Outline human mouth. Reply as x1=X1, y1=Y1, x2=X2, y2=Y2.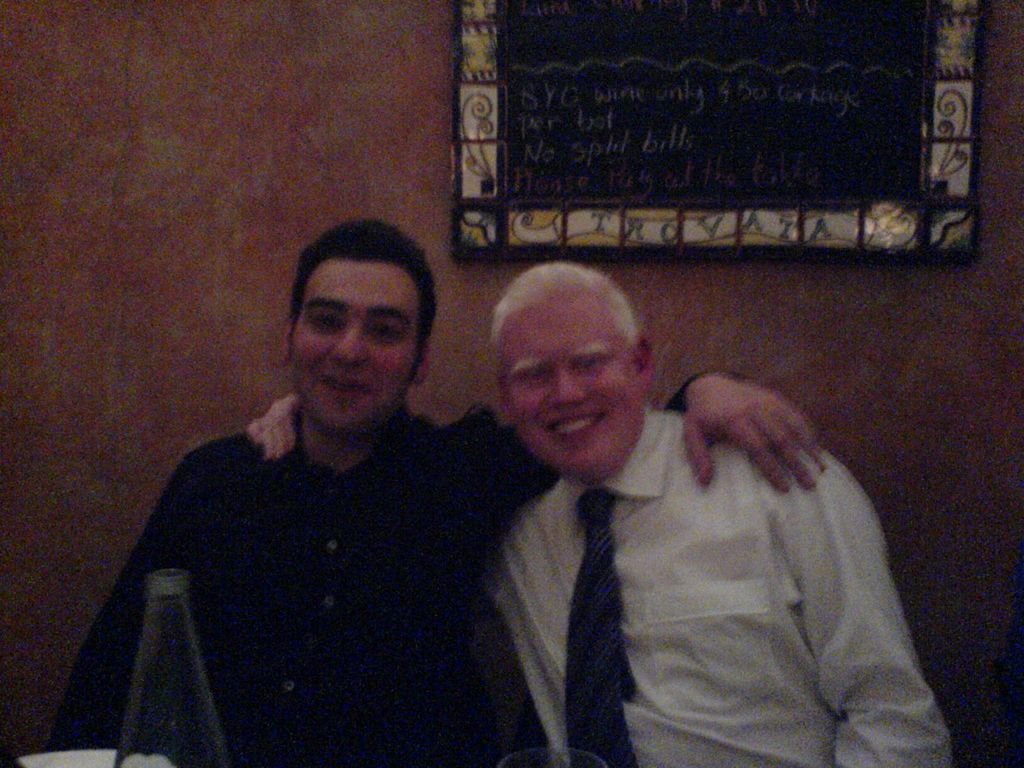
x1=318, y1=367, x2=372, y2=404.
